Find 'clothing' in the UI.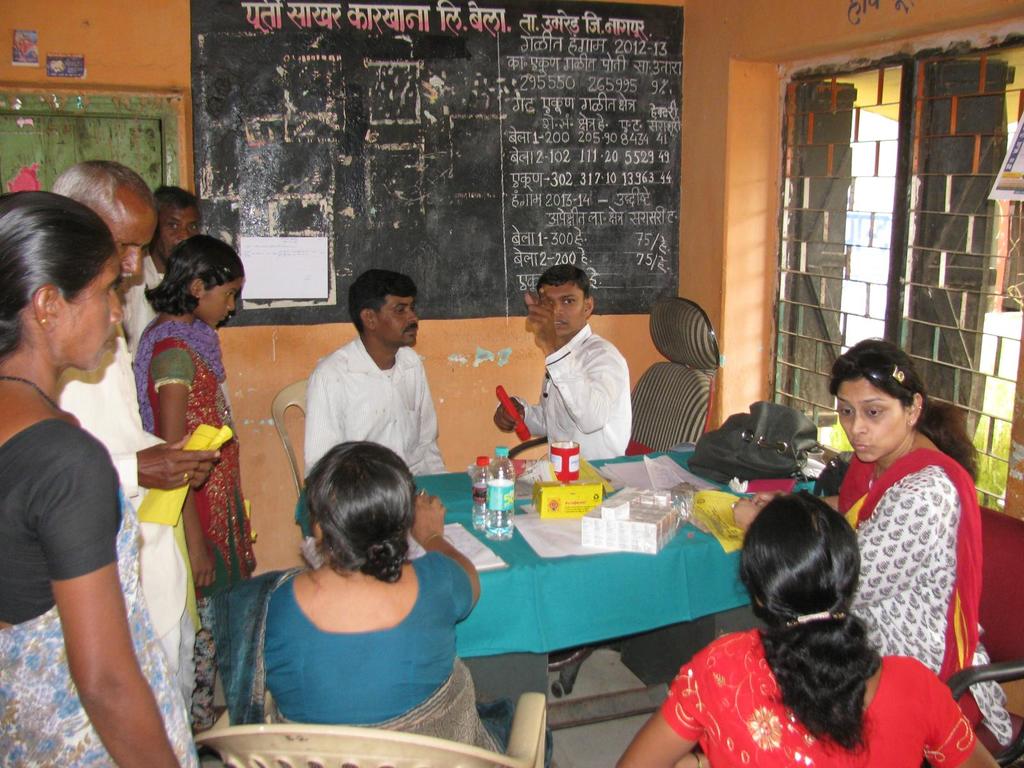
UI element at bbox=[662, 626, 977, 767].
